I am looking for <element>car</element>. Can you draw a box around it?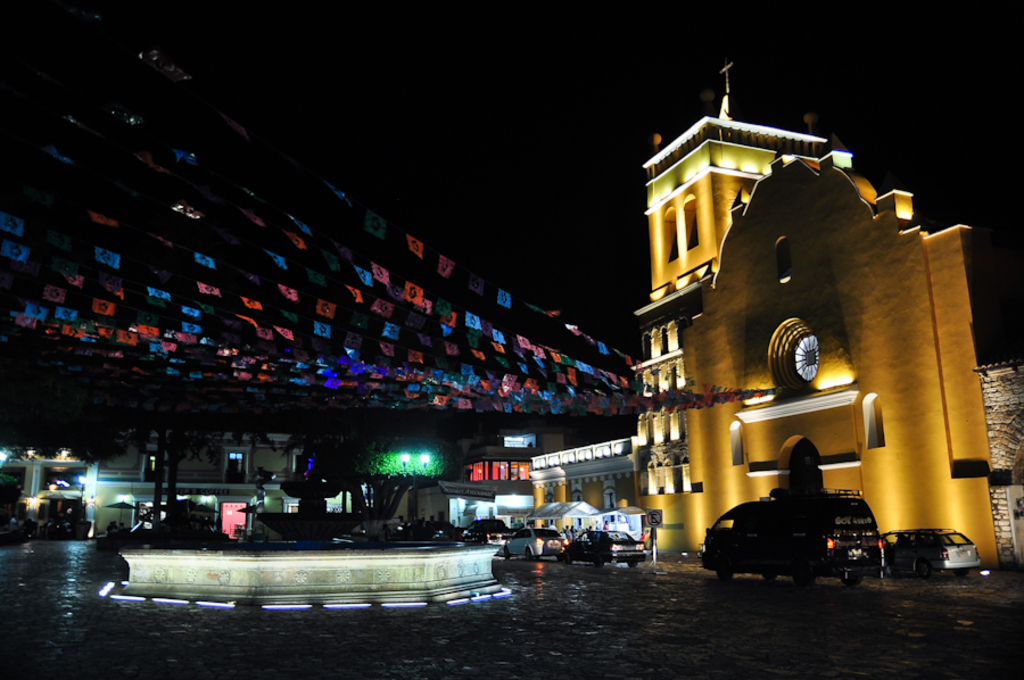
Sure, the bounding box is Rect(708, 473, 892, 588).
